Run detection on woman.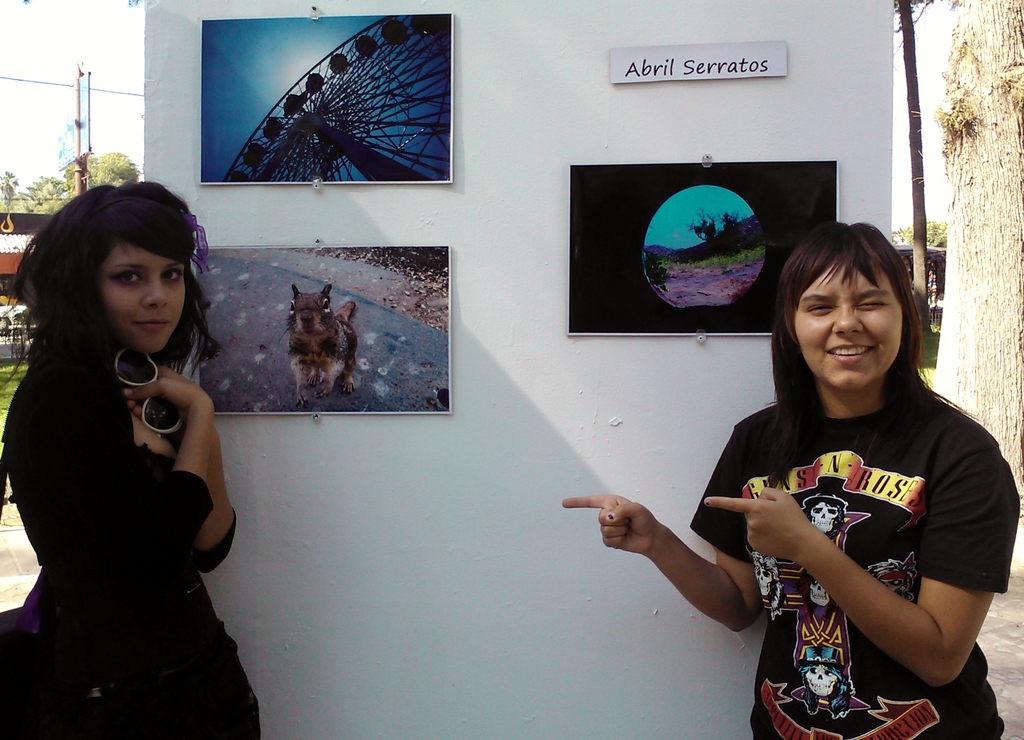
Result: detection(605, 204, 985, 728).
